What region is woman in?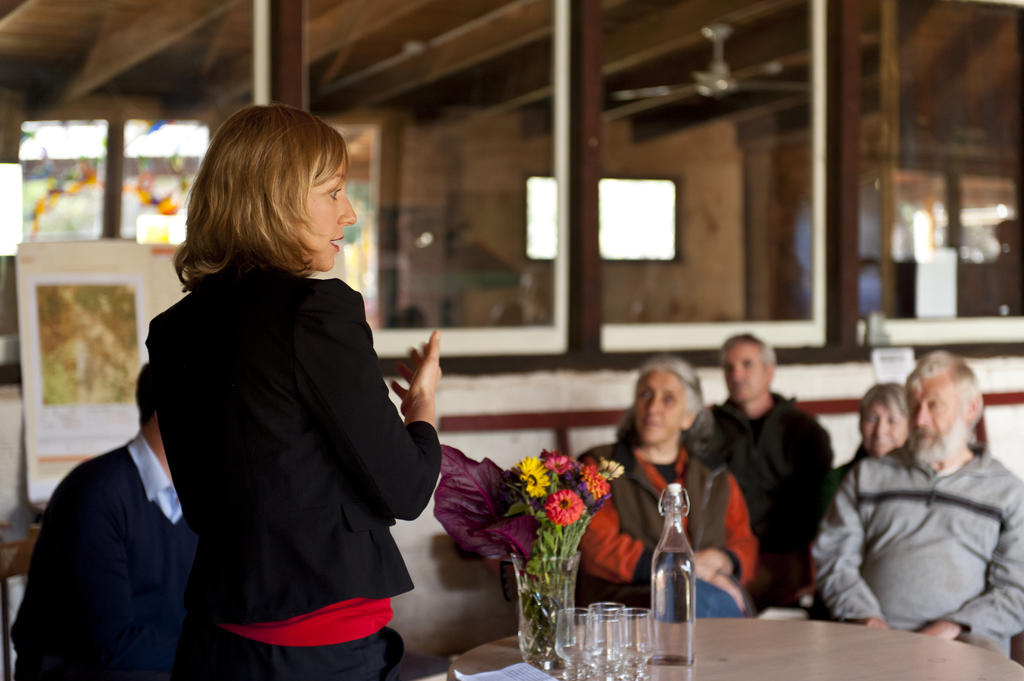
locate(561, 360, 766, 625).
